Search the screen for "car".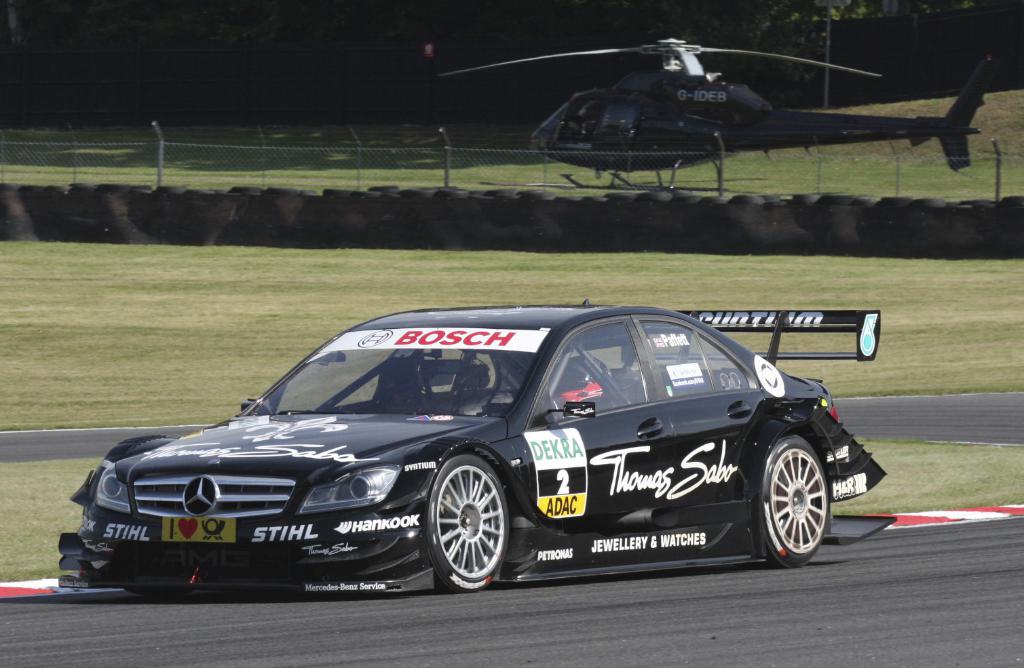
Found at l=58, t=298, r=896, b=596.
